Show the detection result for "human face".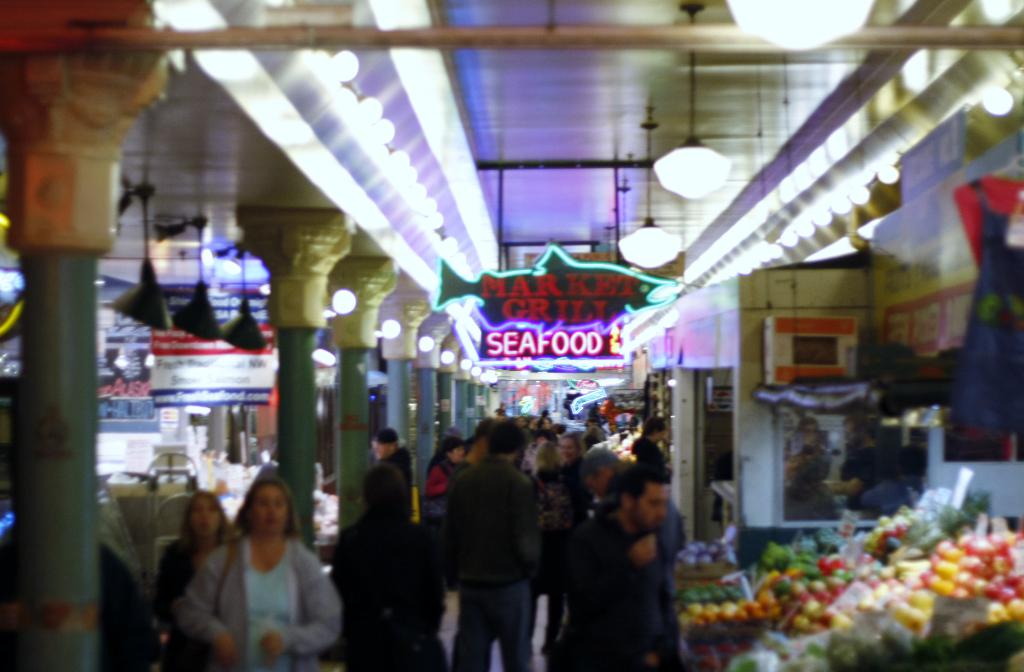
region(253, 485, 288, 532).
